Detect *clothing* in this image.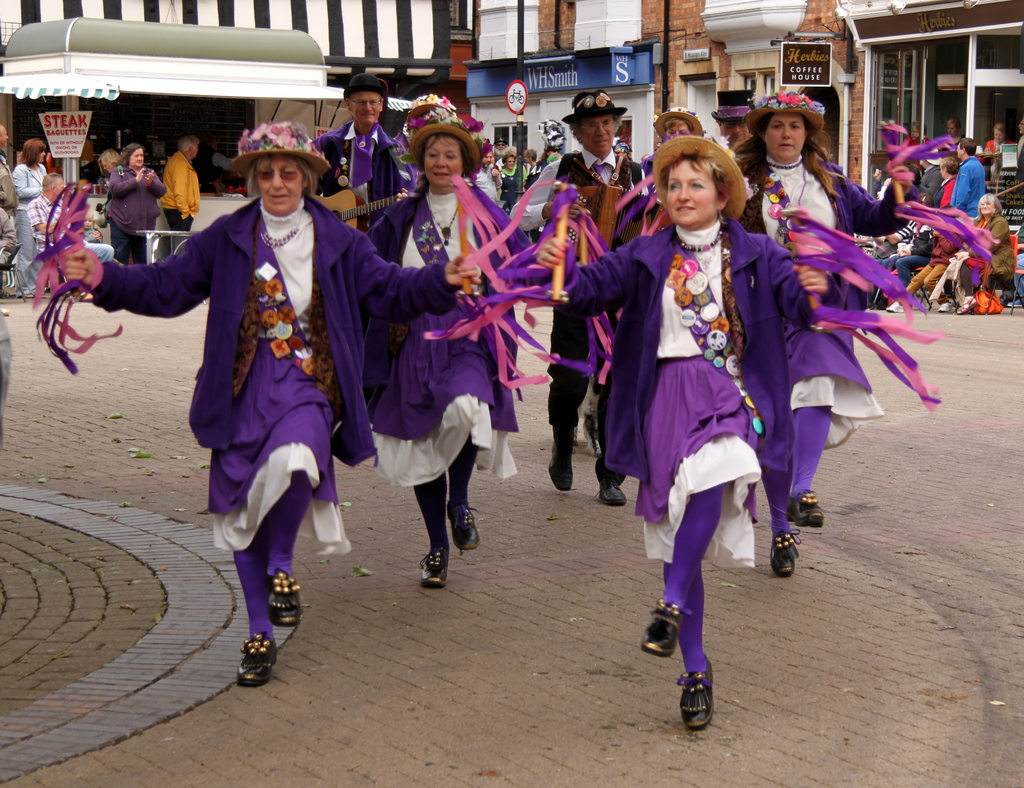
Detection: 167:162:190:230.
